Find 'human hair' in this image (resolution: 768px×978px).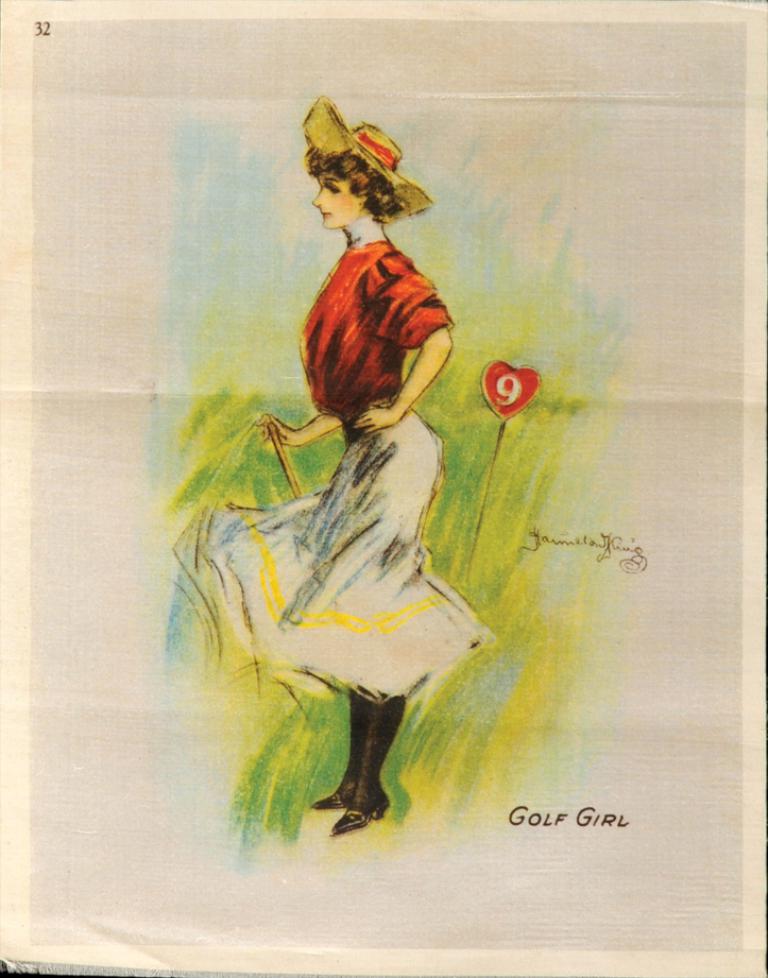
left=295, top=116, right=424, bottom=233.
